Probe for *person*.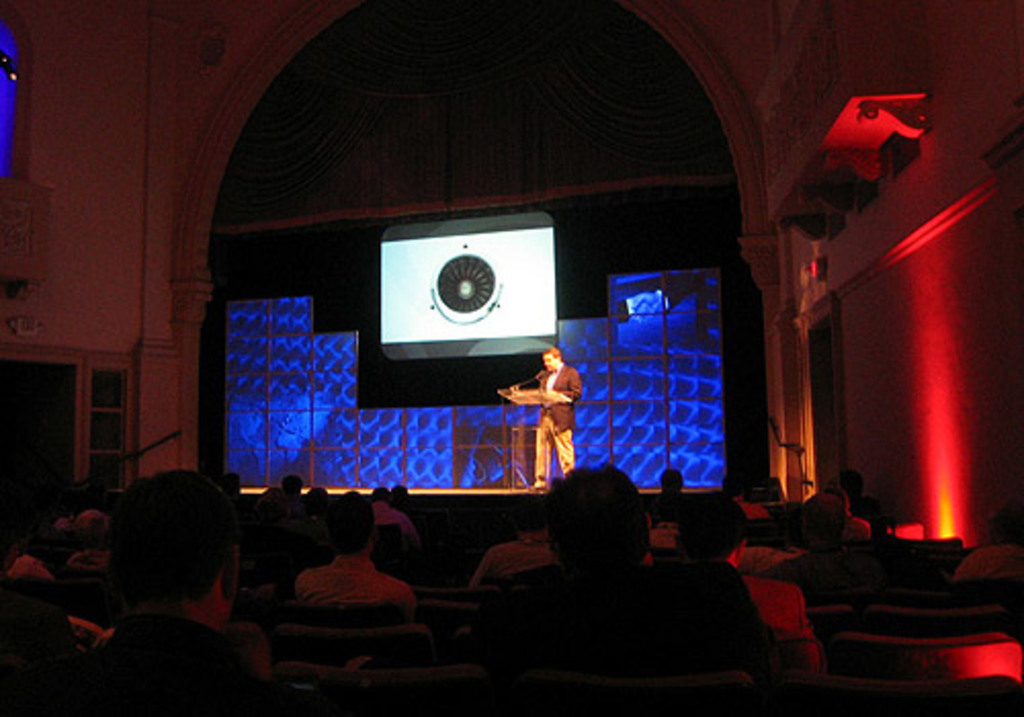
Probe result: left=373, top=490, right=406, bottom=520.
